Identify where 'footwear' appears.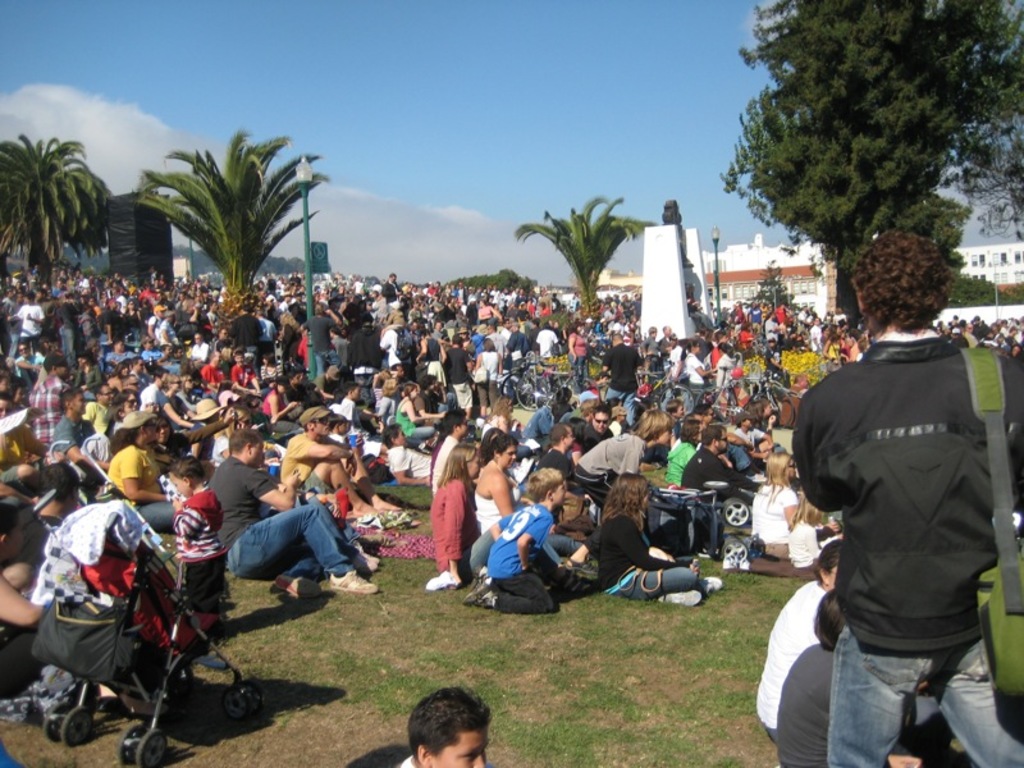
Appears at bbox=(463, 573, 500, 605).
